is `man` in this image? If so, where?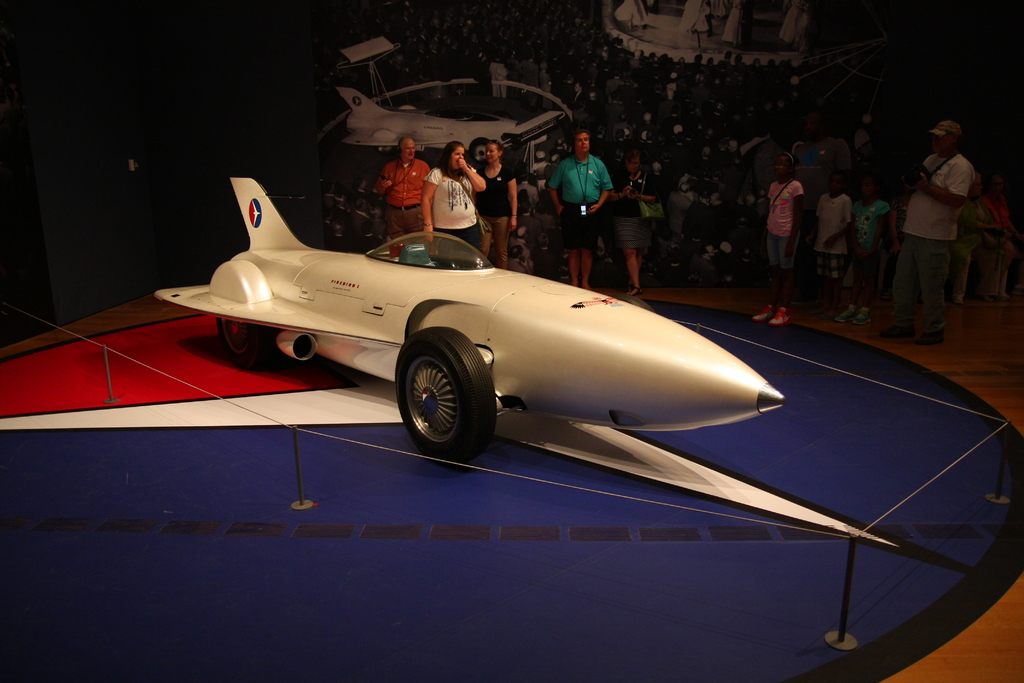
Yes, at locate(548, 131, 611, 290).
